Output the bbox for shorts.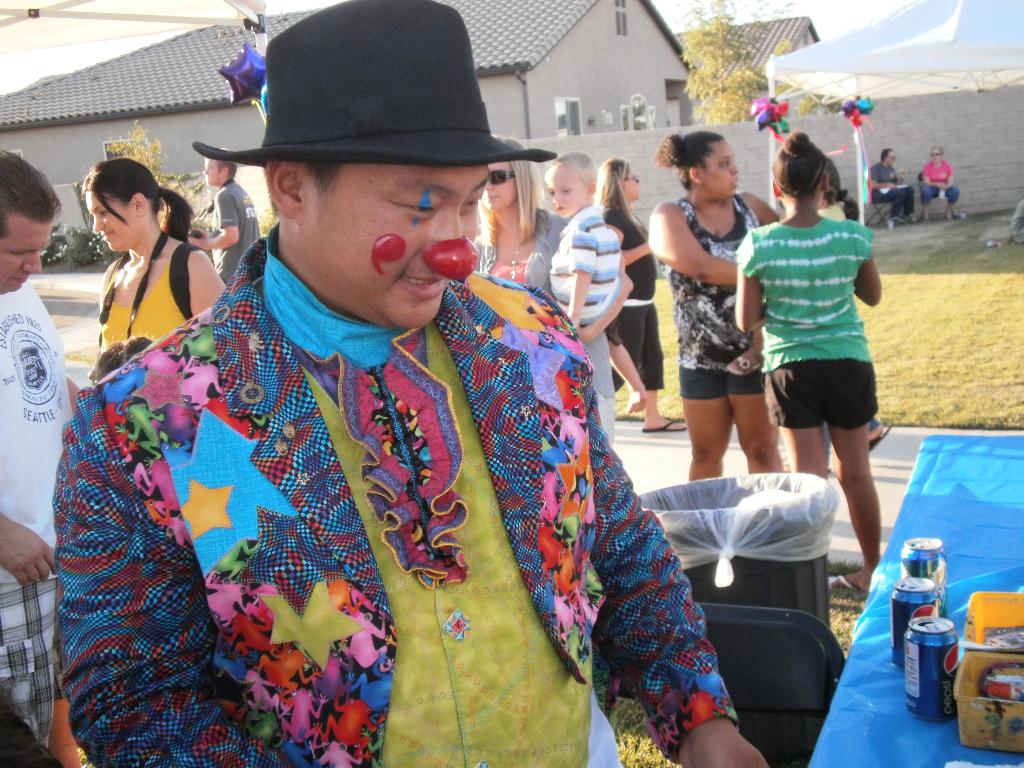
crop(769, 362, 888, 418).
